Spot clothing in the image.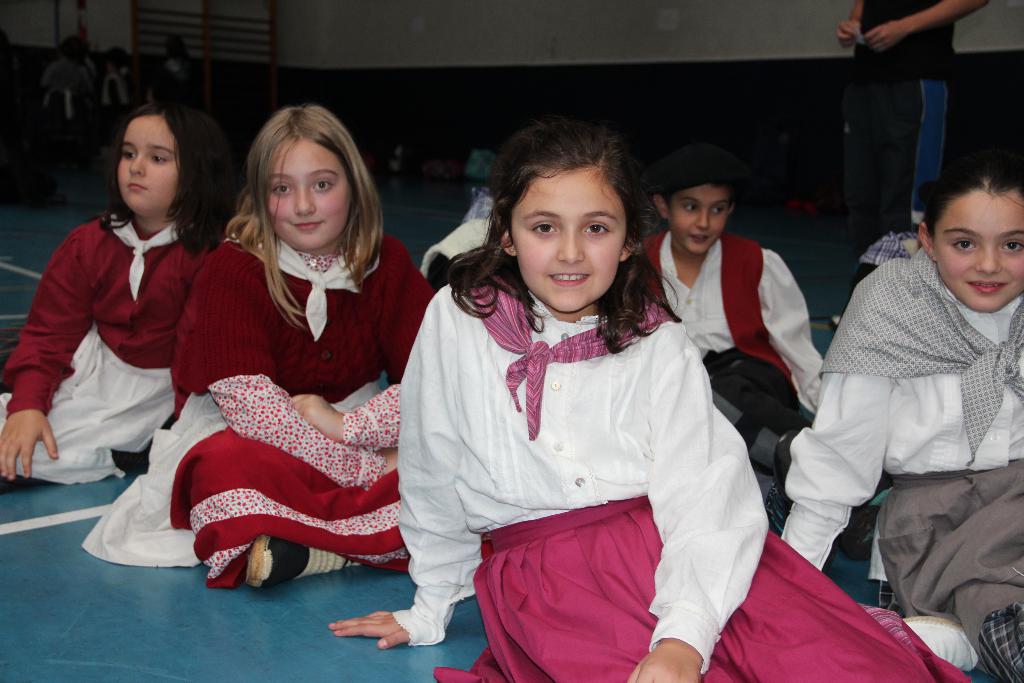
clothing found at <region>779, 250, 1019, 682</region>.
